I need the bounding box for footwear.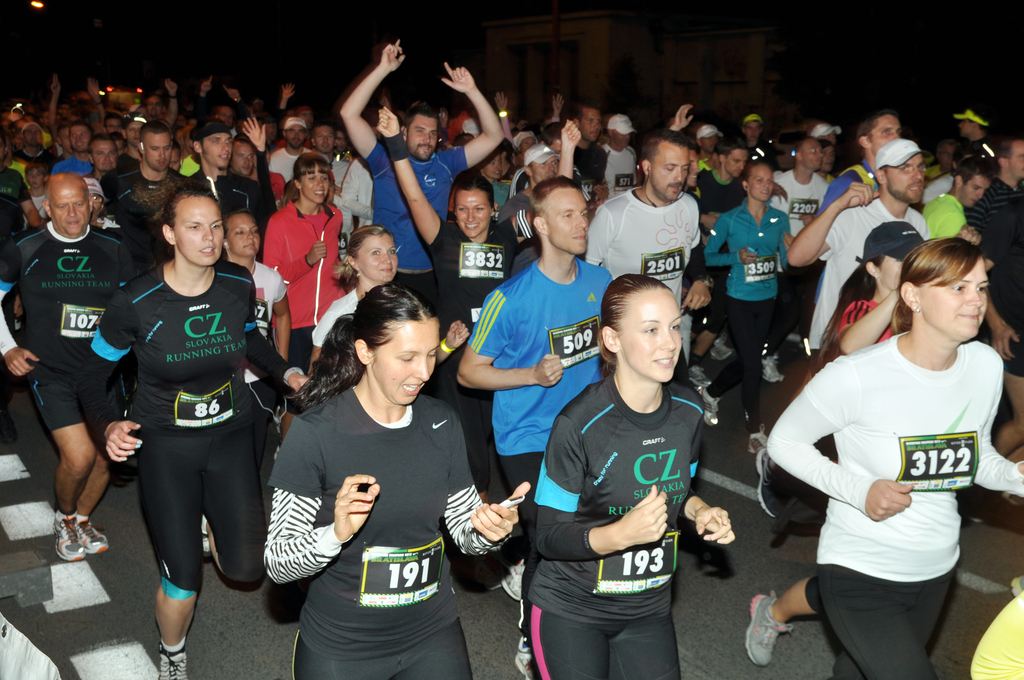
Here it is: (745,592,796,668).
